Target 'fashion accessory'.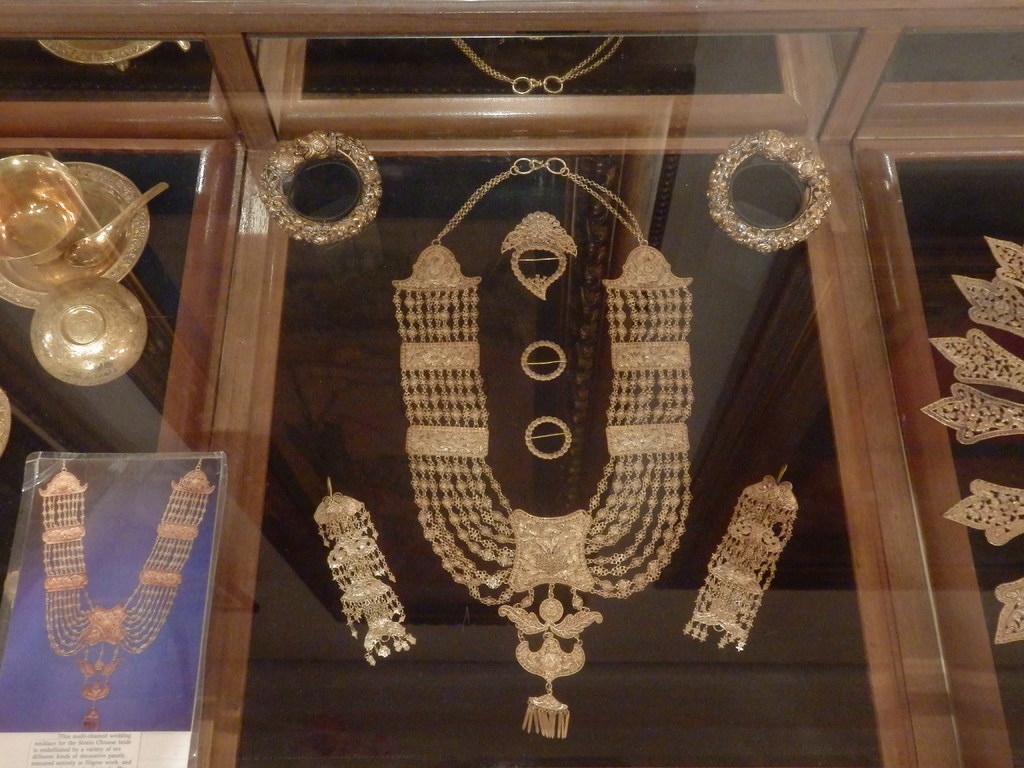
Target region: BBox(680, 461, 799, 654).
